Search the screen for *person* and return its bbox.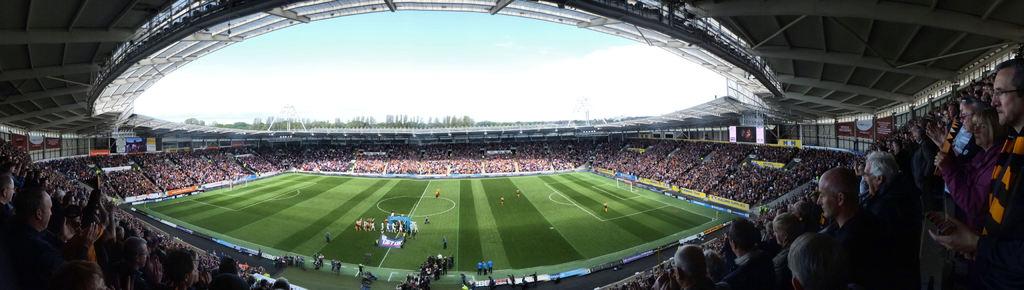
Found: x1=497 y1=193 x2=505 y2=207.
